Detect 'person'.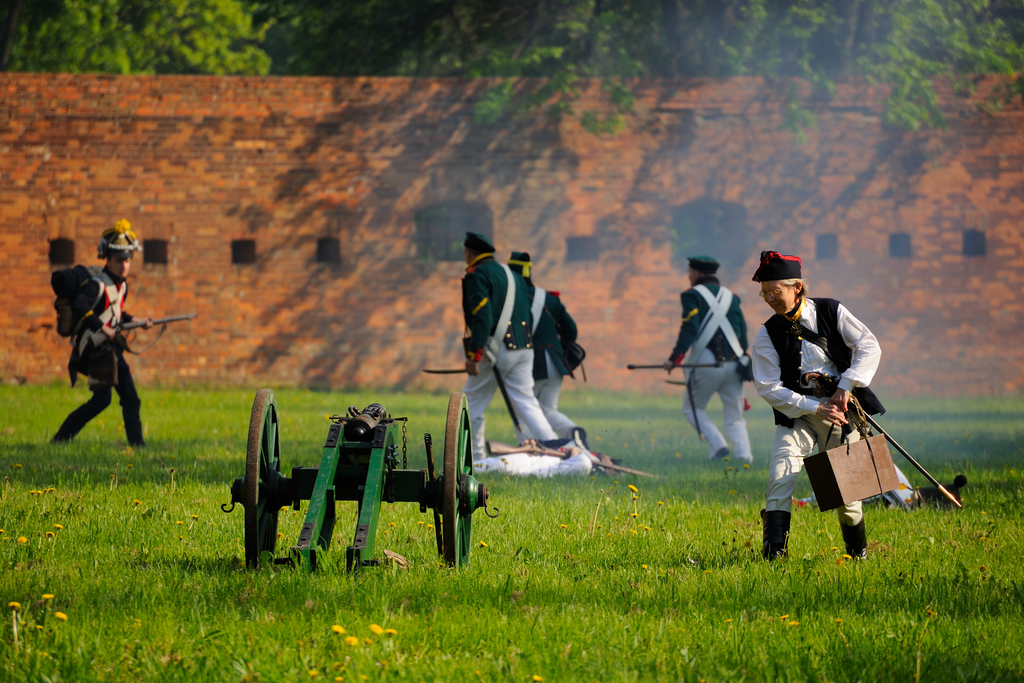
Detected at 664 255 755 460.
